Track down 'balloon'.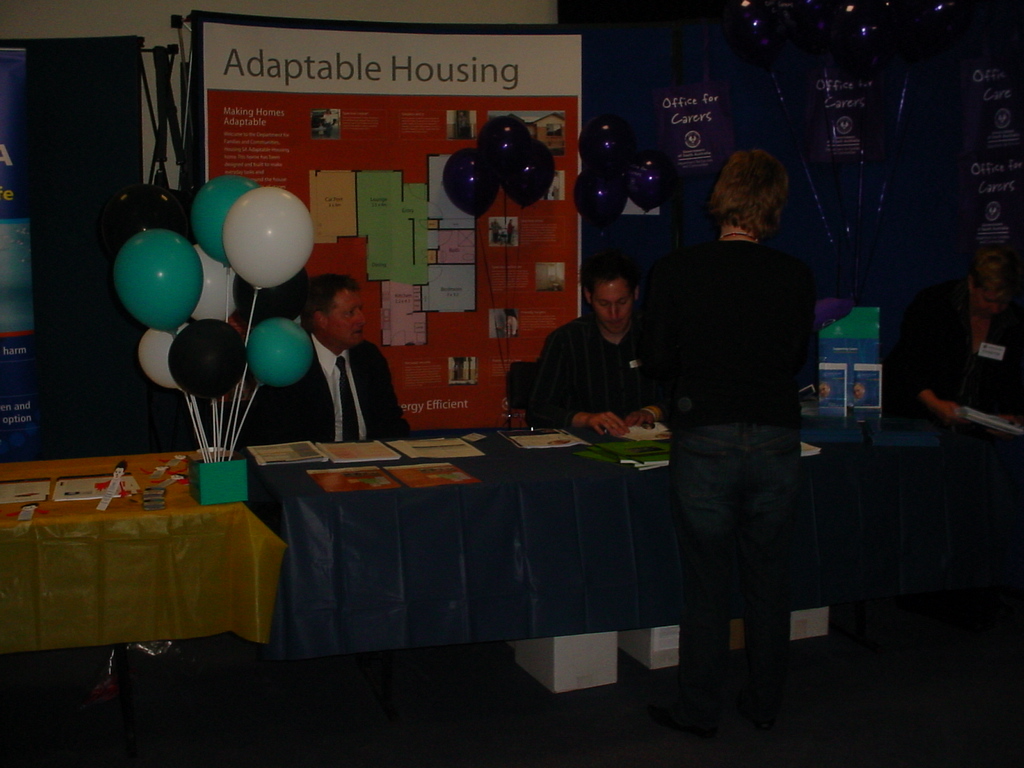
Tracked to Rect(247, 316, 314, 385).
